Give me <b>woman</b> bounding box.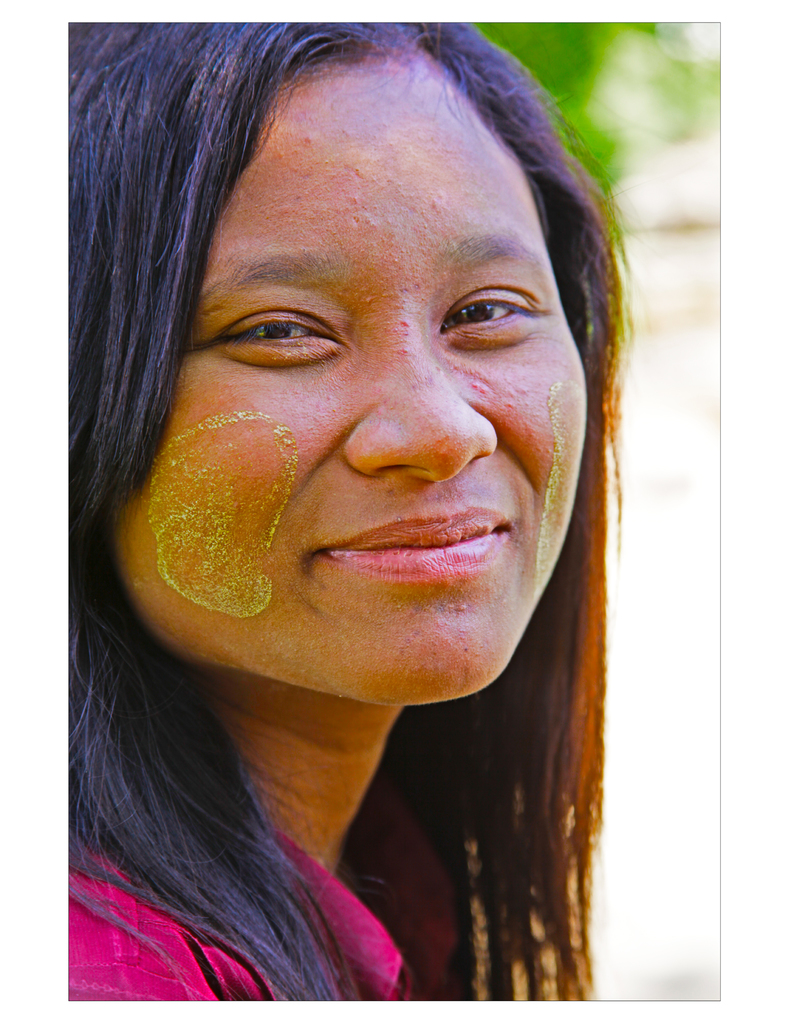
box(67, 28, 627, 1000).
